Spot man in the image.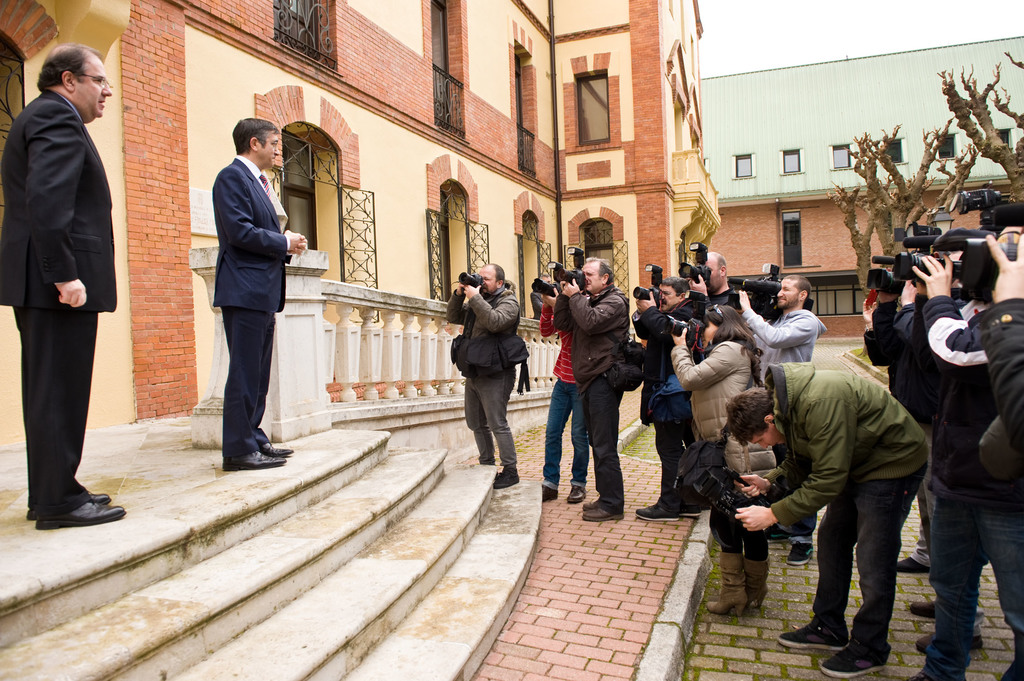
man found at [x1=537, y1=273, x2=589, y2=506].
